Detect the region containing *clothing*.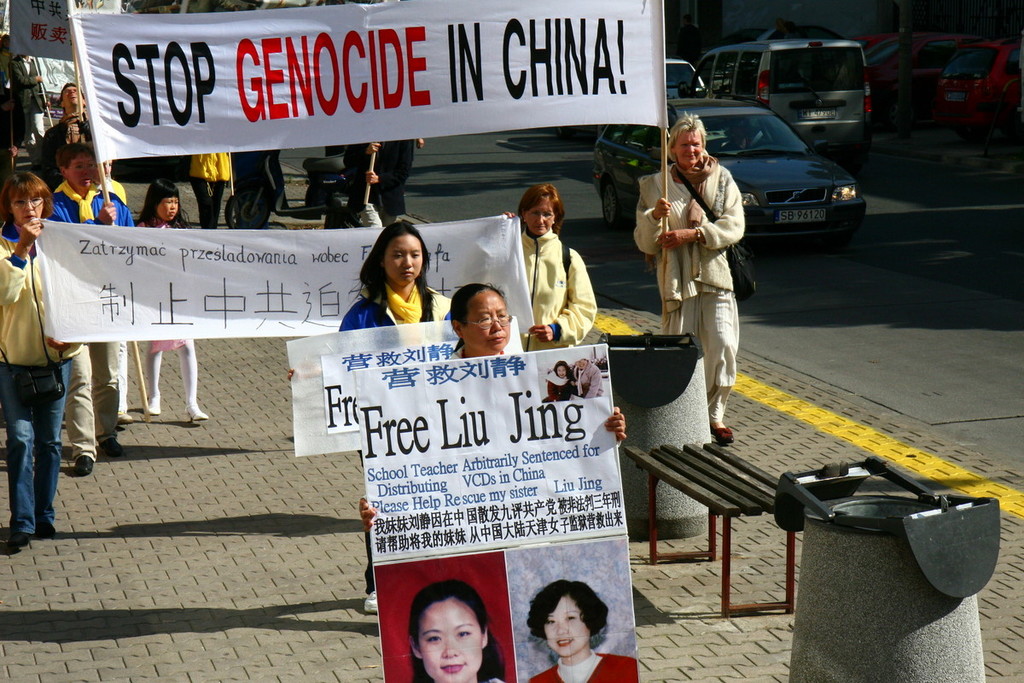
{"left": 27, "top": 114, "right": 88, "bottom": 164}.
